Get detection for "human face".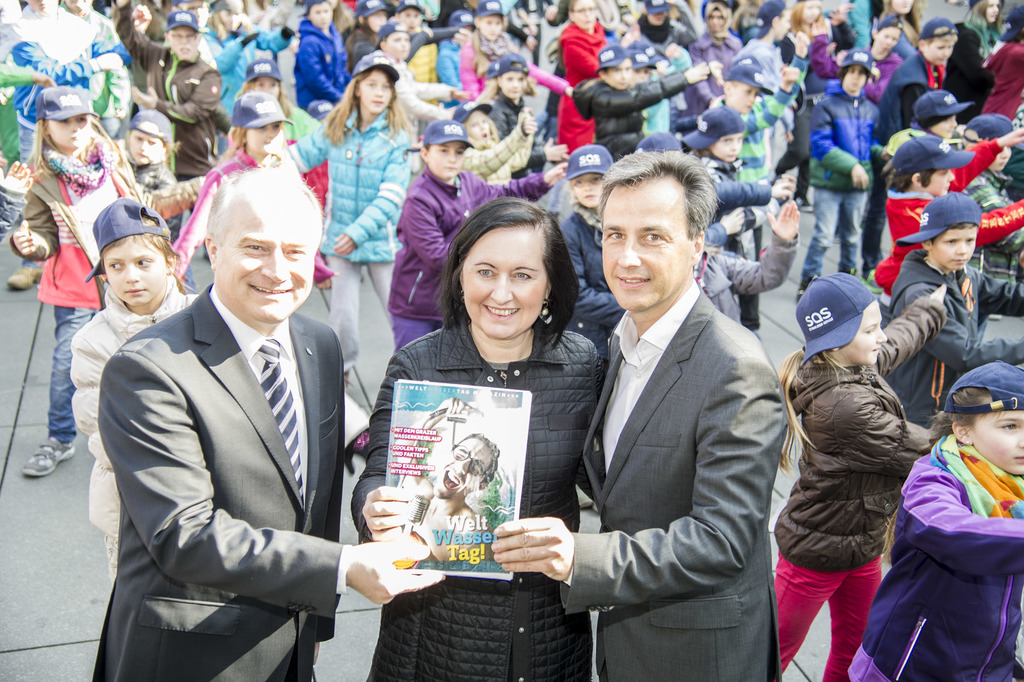
Detection: box=[436, 440, 487, 499].
